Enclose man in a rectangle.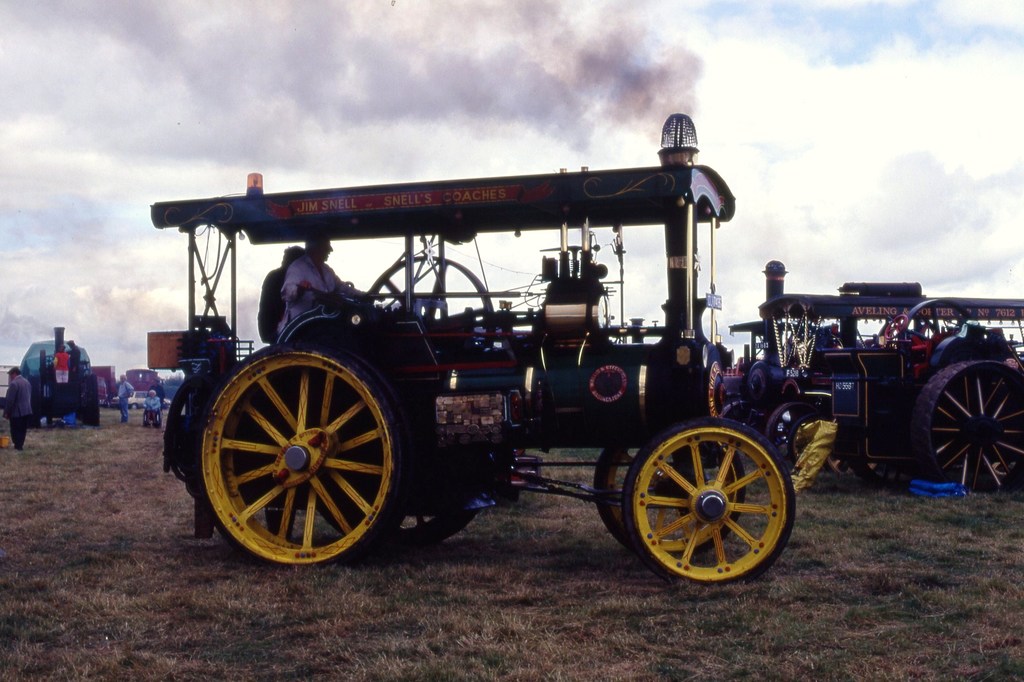
118/372/132/422.
